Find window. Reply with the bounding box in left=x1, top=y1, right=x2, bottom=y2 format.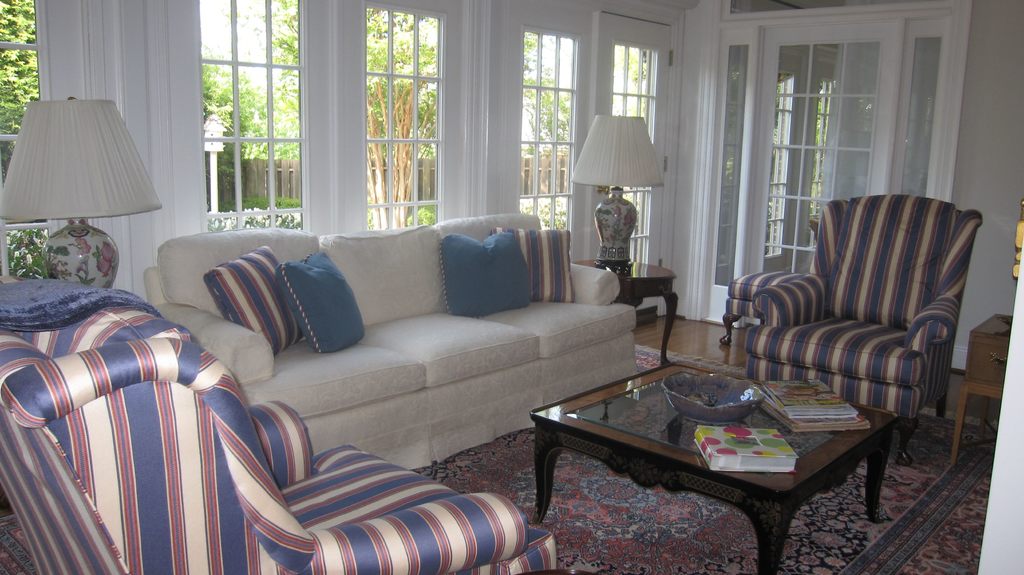
left=0, top=0, right=42, bottom=243.
